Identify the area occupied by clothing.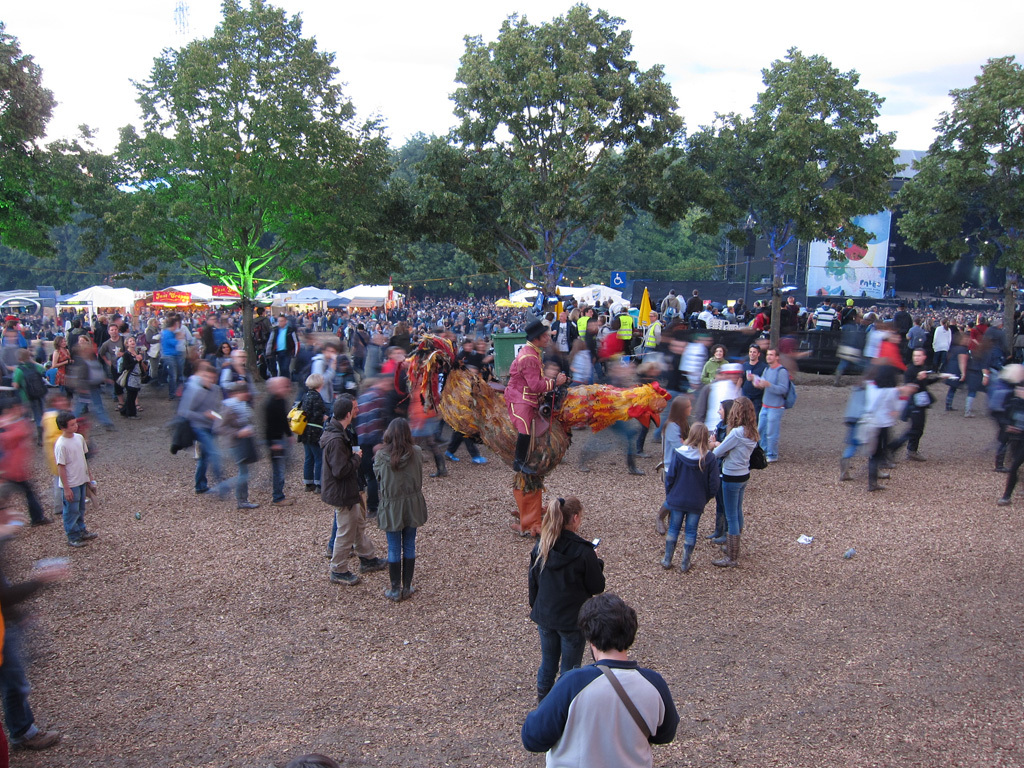
Area: <bbox>996, 393, 1021, 505</bbox>.
